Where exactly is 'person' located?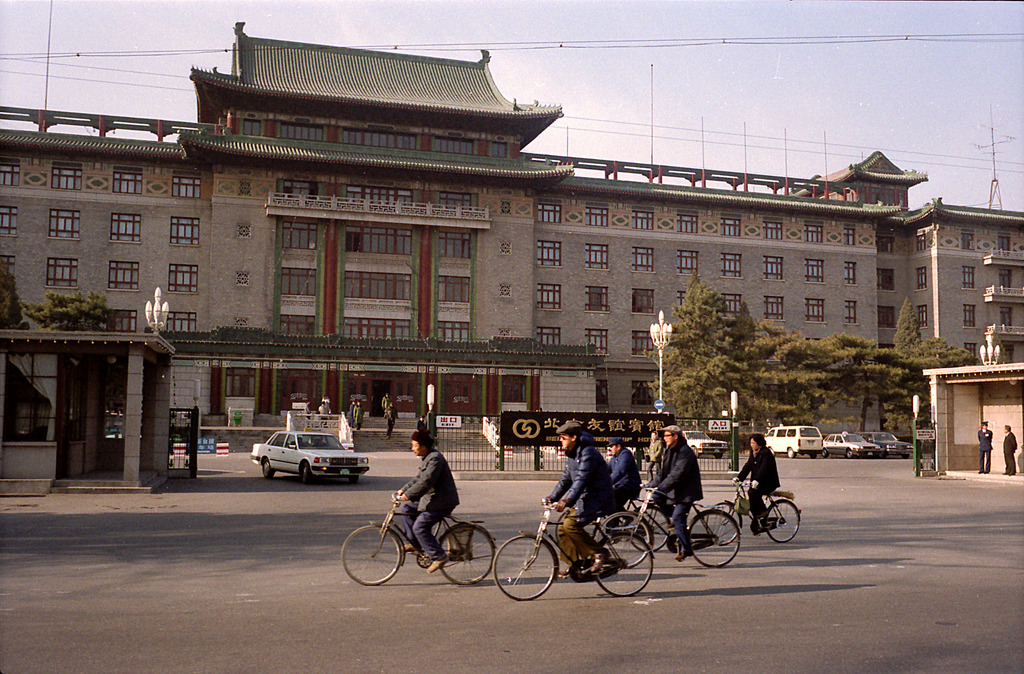
Its bounding box is <region>739, 431, 787, 561</region>.
